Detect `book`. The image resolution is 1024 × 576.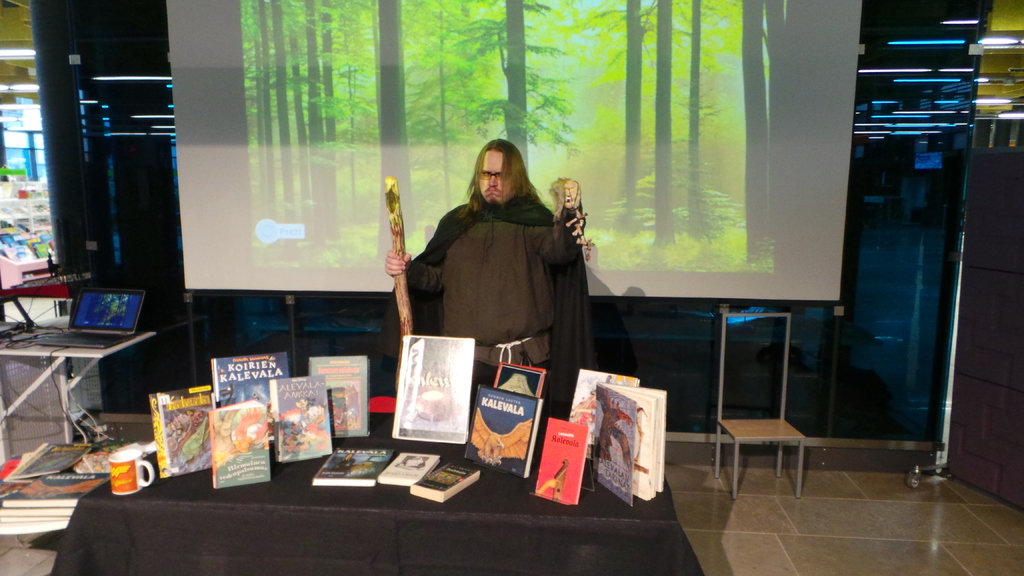
detection(530, 420, 589, 507).
